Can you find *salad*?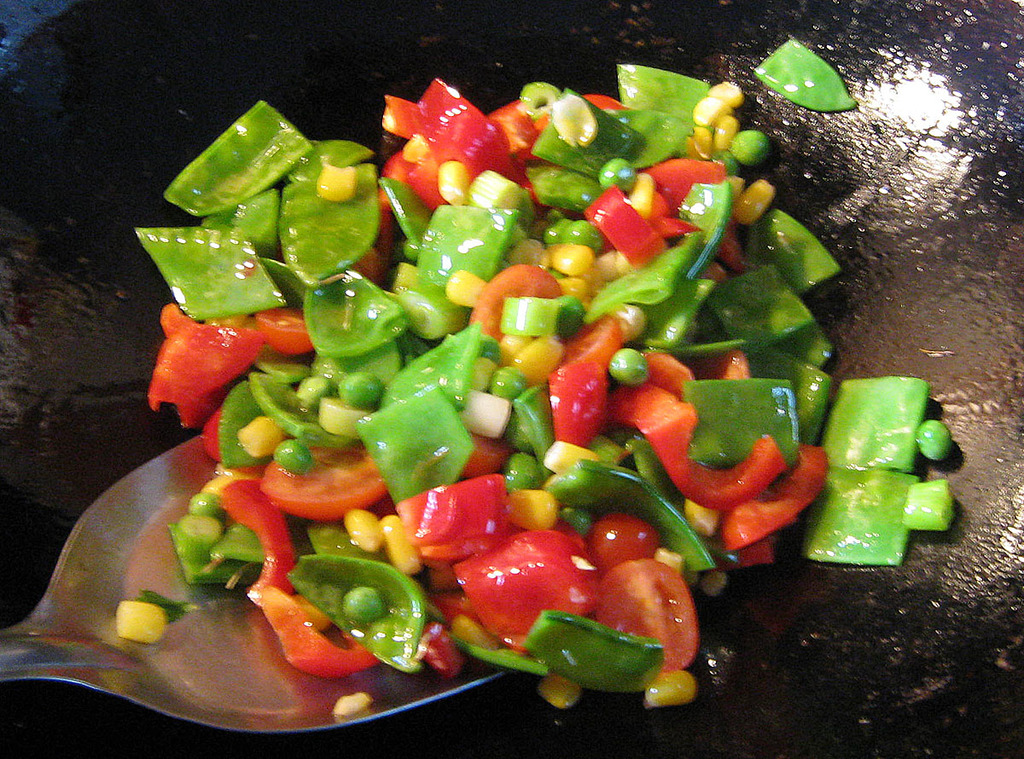
Yes, bounding box: (127,41,937,749).
